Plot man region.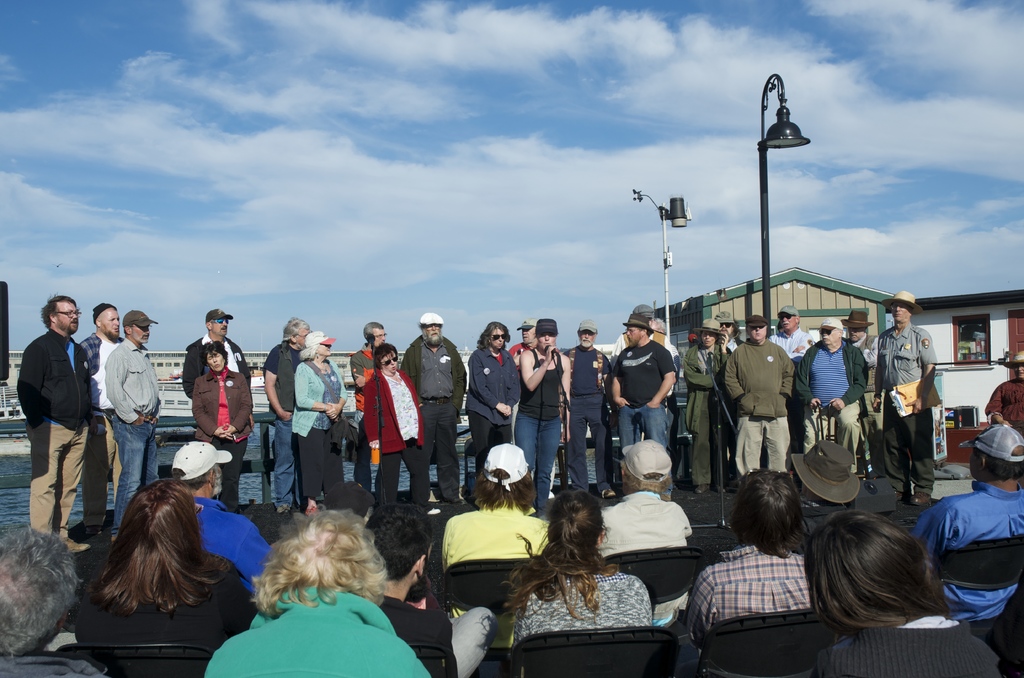
Plotted at box=[0, 522, 106, 677].
